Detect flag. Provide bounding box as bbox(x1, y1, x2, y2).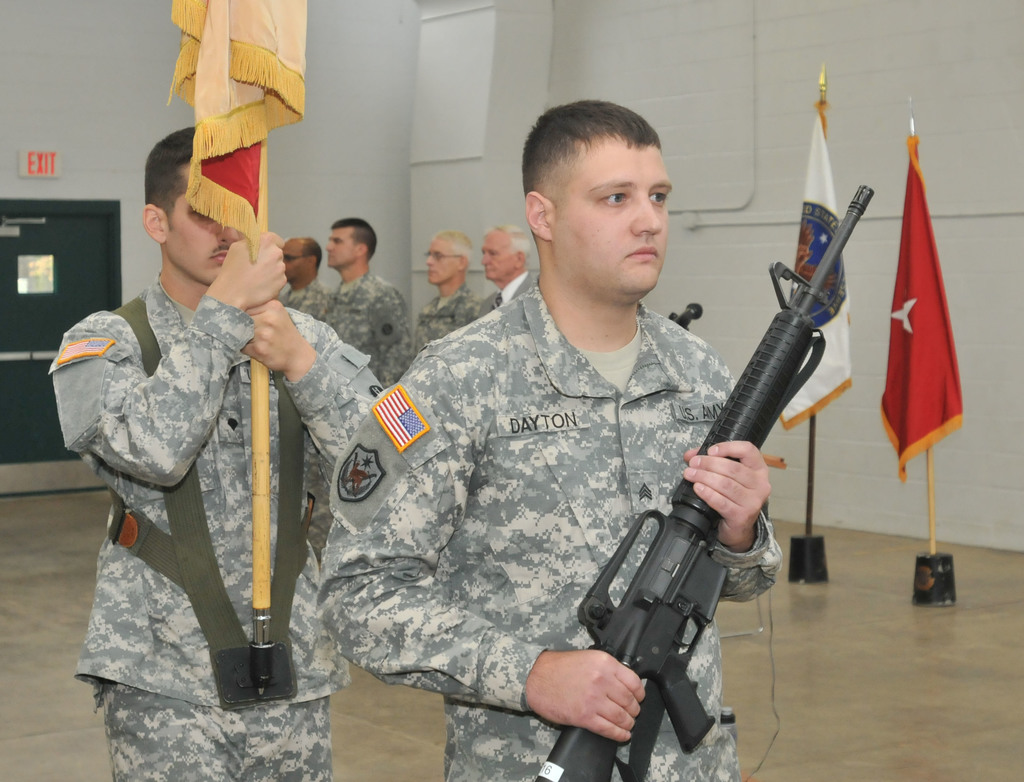
bbox(780, 97, 856, 432).
